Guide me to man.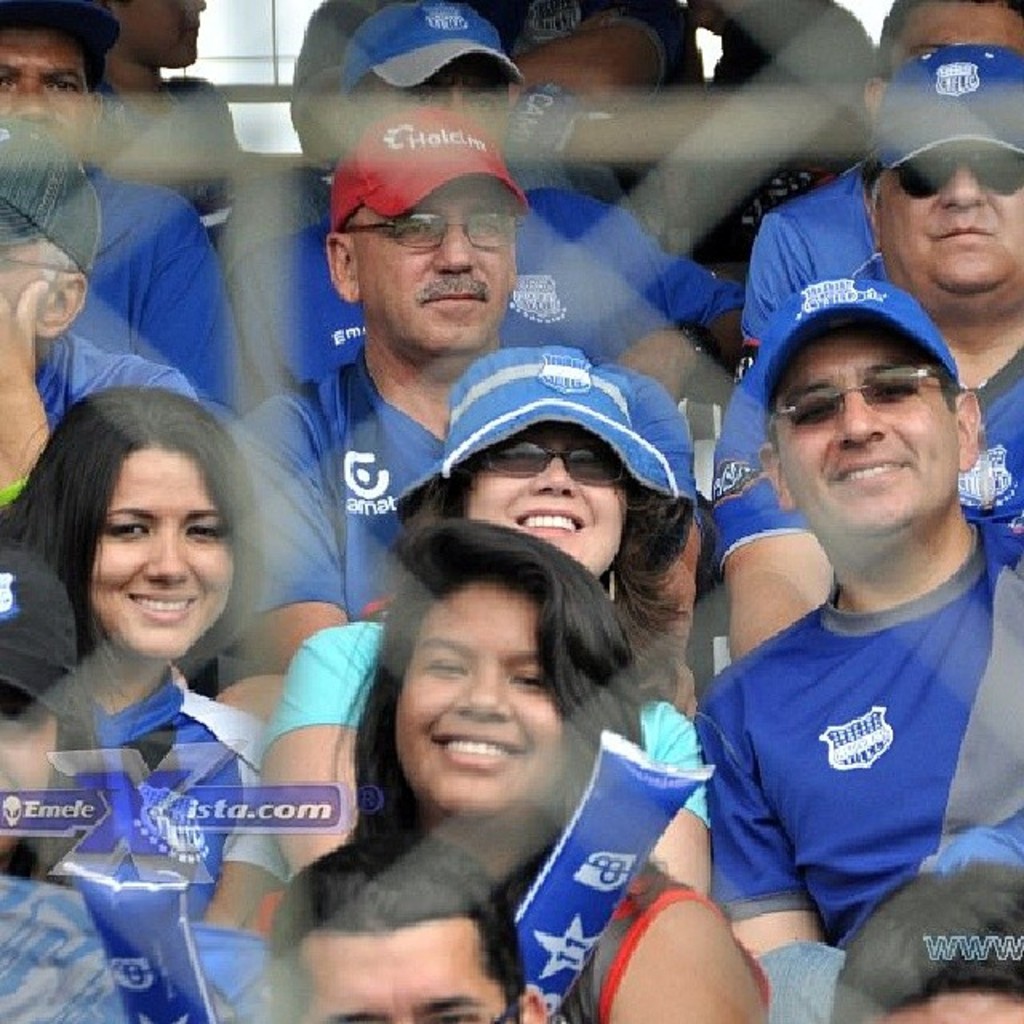
Guidance: {"x1": 0, "y1": 0, "x2": 242, "y2": 408}.
